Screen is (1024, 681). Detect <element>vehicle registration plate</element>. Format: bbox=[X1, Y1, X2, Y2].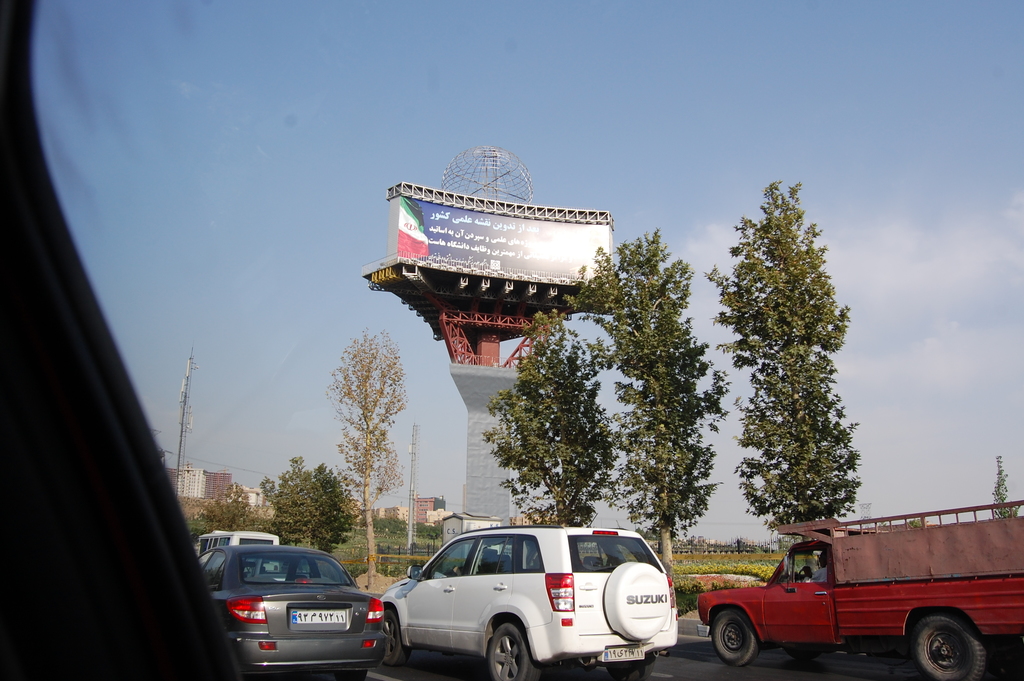
bbox=[291, 611, 346, 623].
